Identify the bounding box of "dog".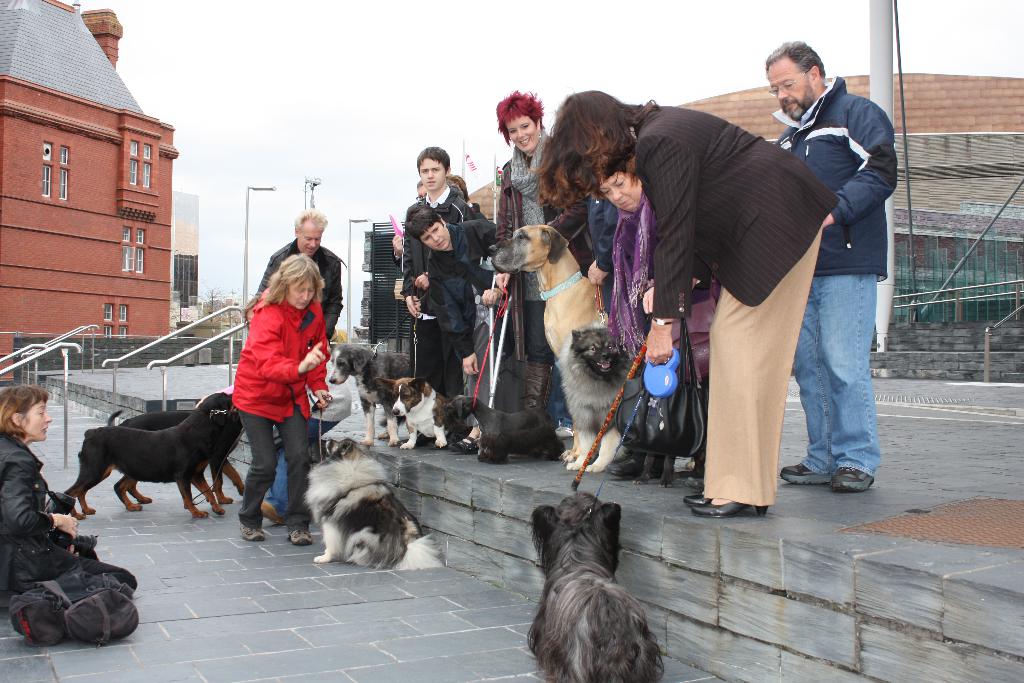
(left=492, top=223, right=631, bottom=475).
